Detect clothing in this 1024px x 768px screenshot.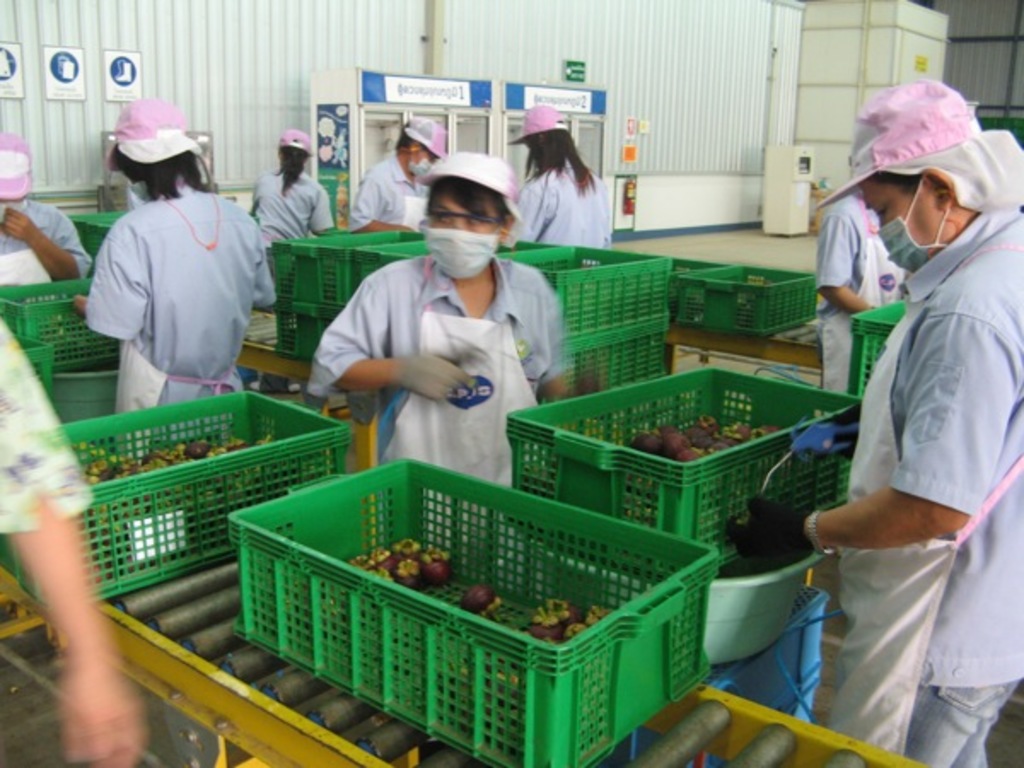
Detection: crop(85, 183, 282, 456).
